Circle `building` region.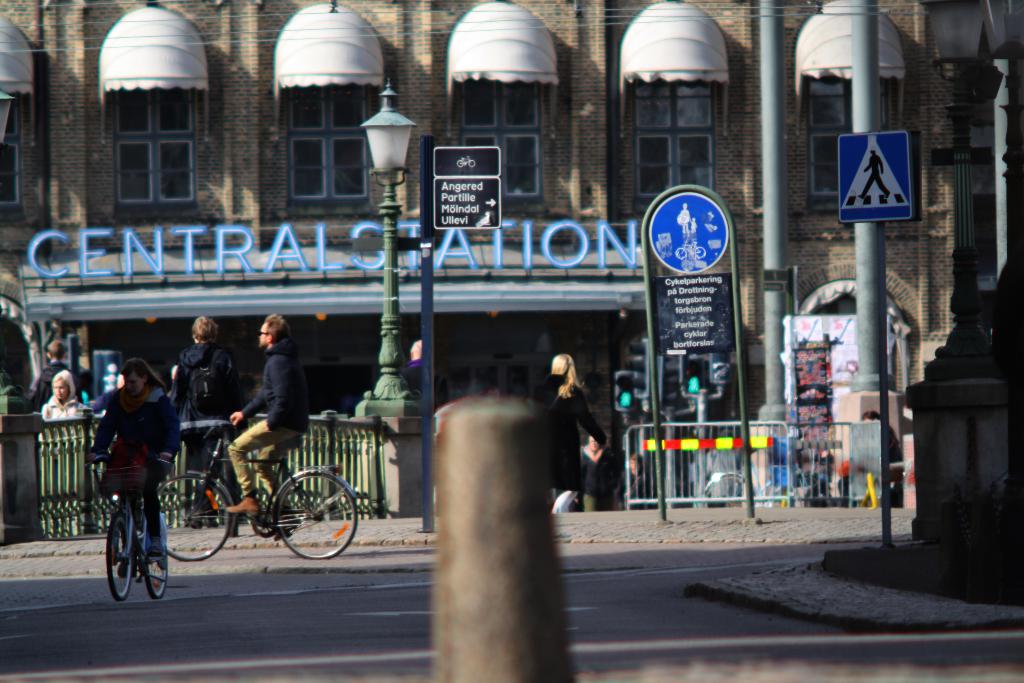
Region: {"x1": 0, "y1": 0, "x2": 1023, "y2": 514}.
